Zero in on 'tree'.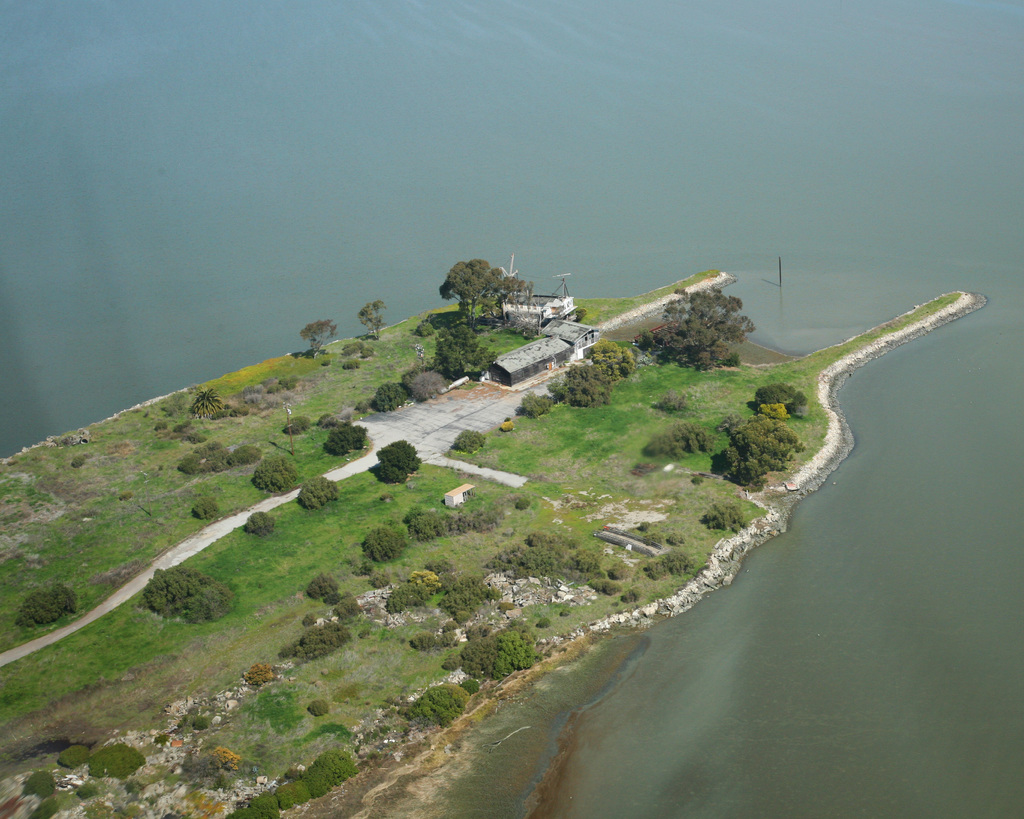
Zeroed in: box(436, 251, 566, 333).
